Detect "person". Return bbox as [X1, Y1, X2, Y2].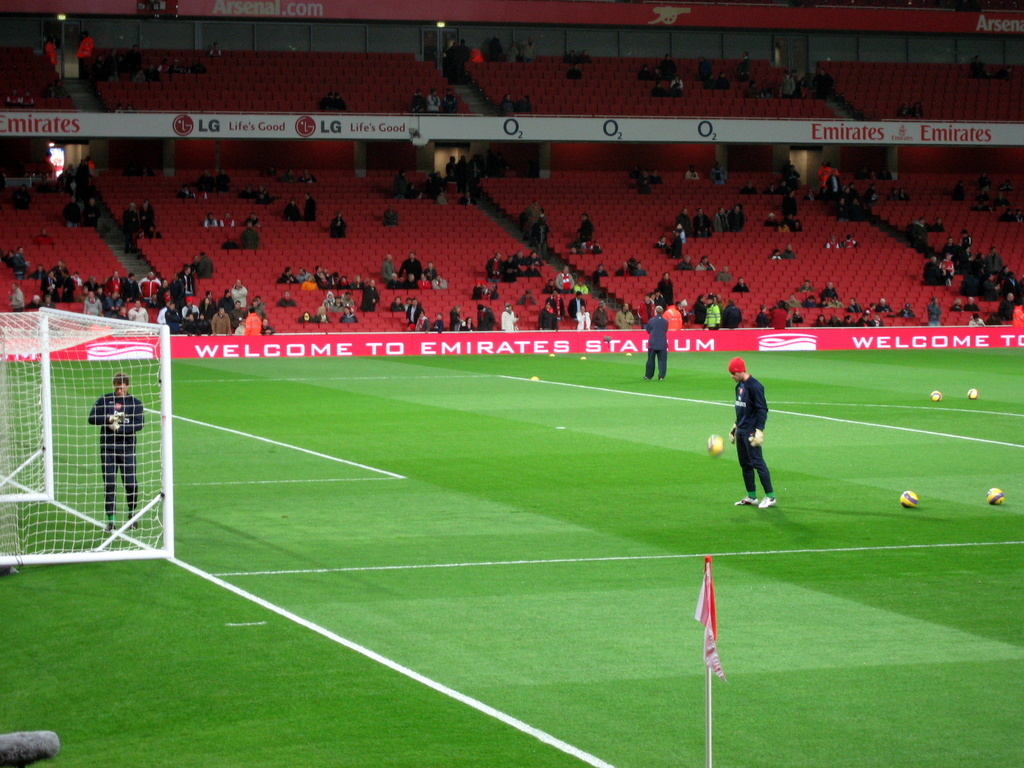
[997, 65, 1016, 79].
